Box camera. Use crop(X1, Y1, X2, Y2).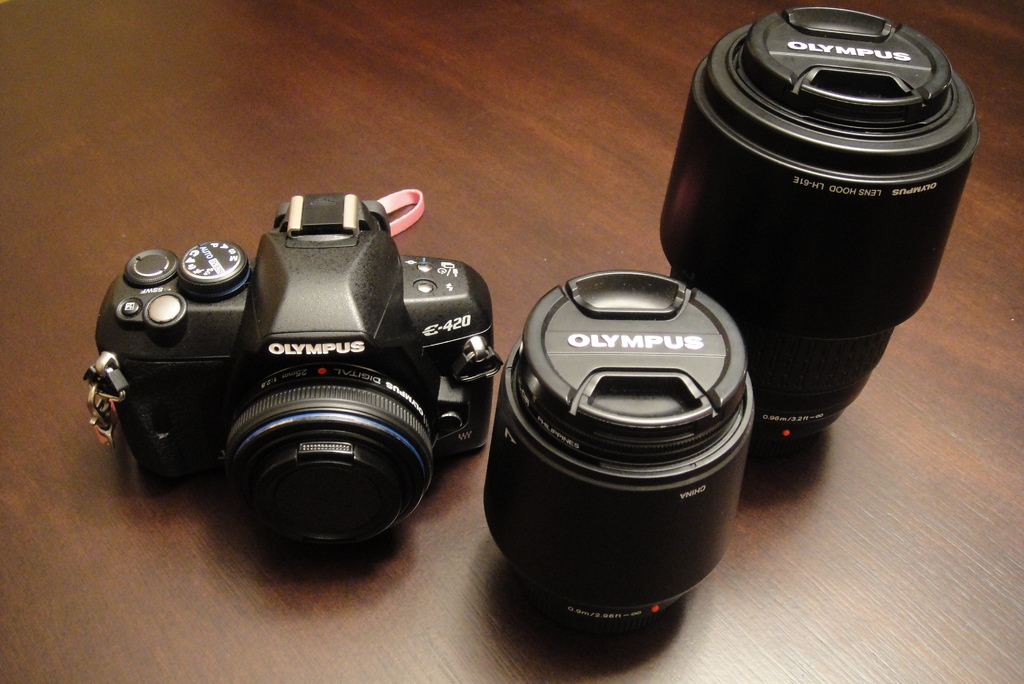
crop(80, 191, 504, 550).
